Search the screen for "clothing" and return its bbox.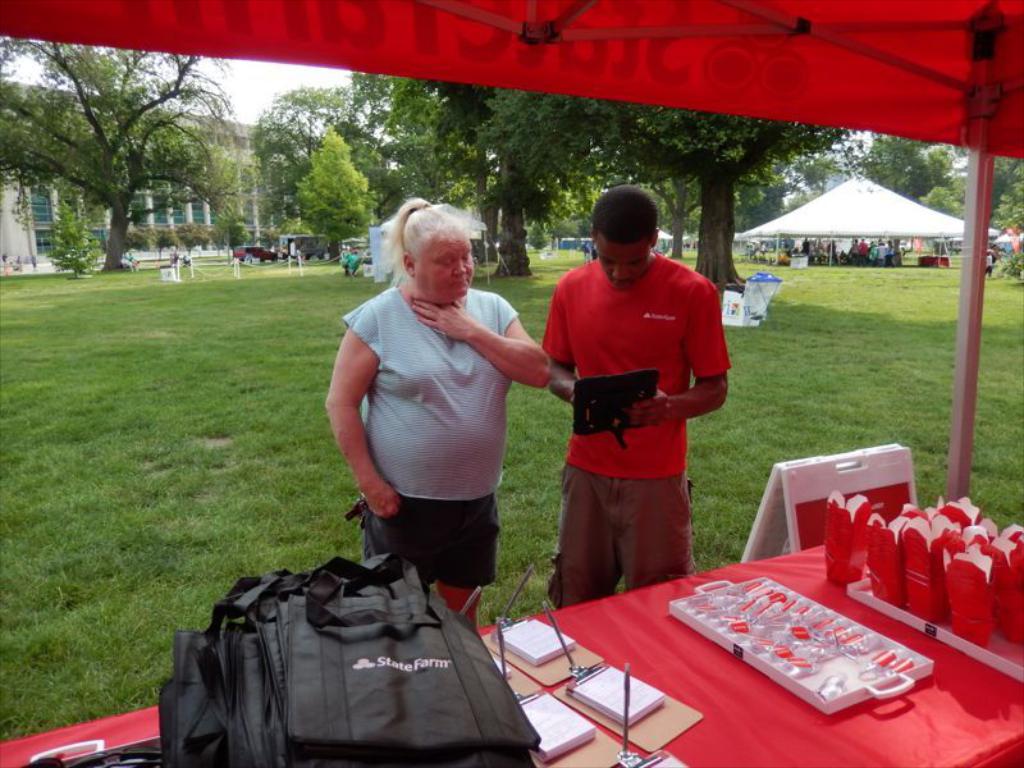
Found: Rect(362, 493, 500, 590).
